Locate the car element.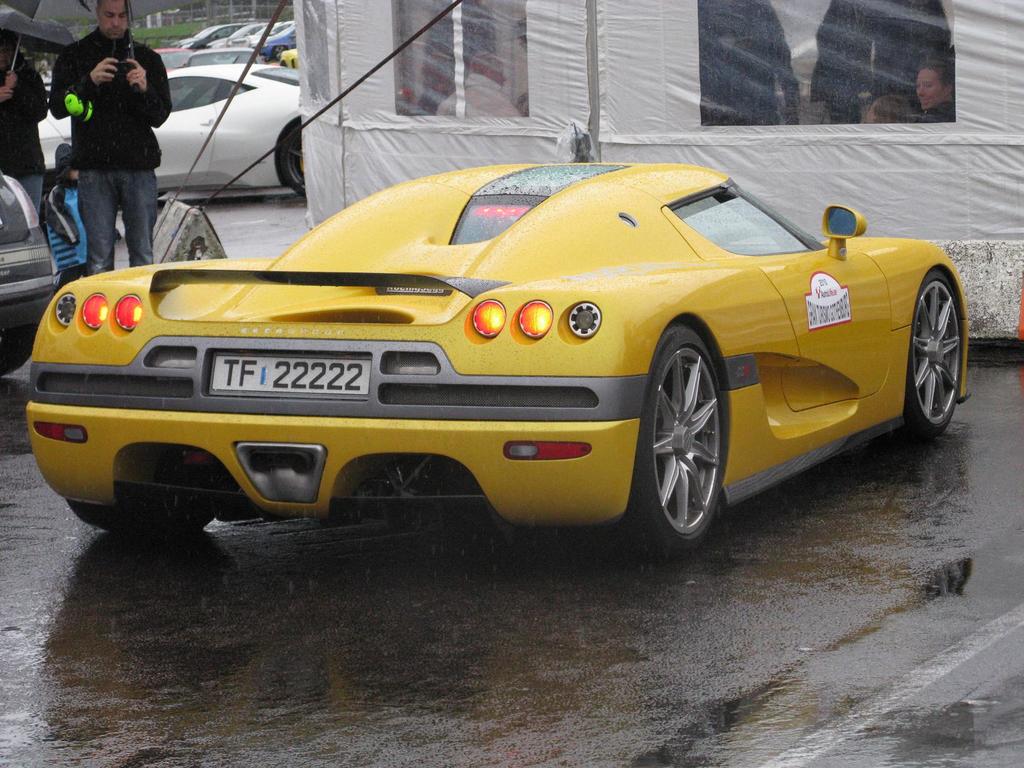
Element bbox: {"x1": 2, "y1": 162, "x2": 56, "y2": 368}.
